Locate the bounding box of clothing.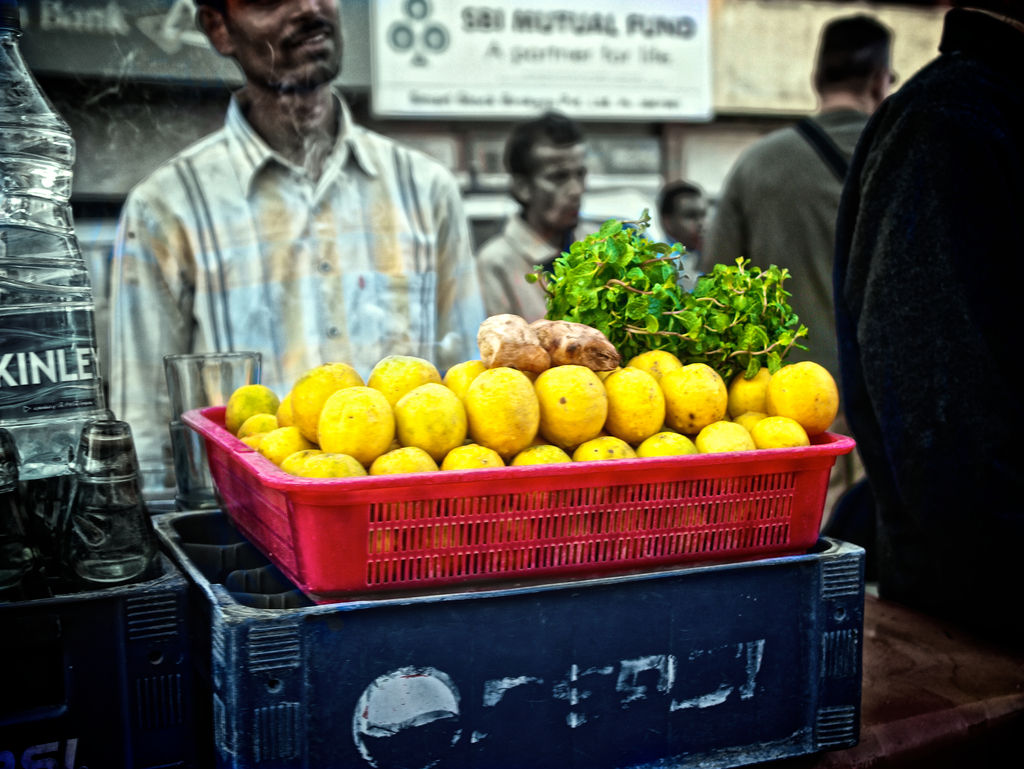
Bounding box: box(702, 97, 874, 539).
